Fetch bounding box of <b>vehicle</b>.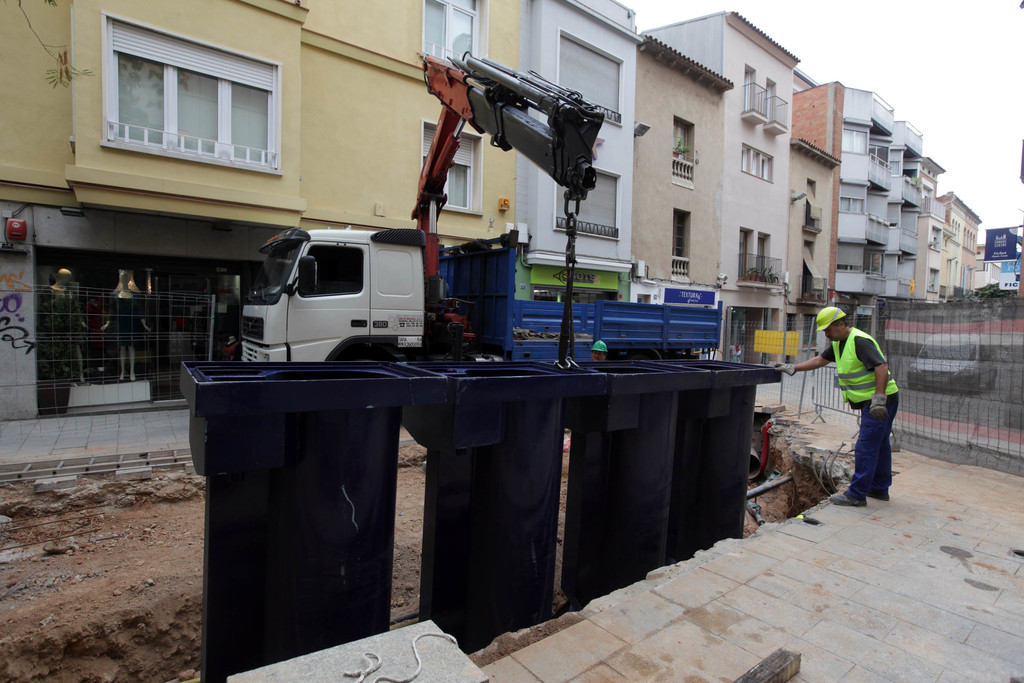
Bbox: crop(904, 327, 996, 386).
